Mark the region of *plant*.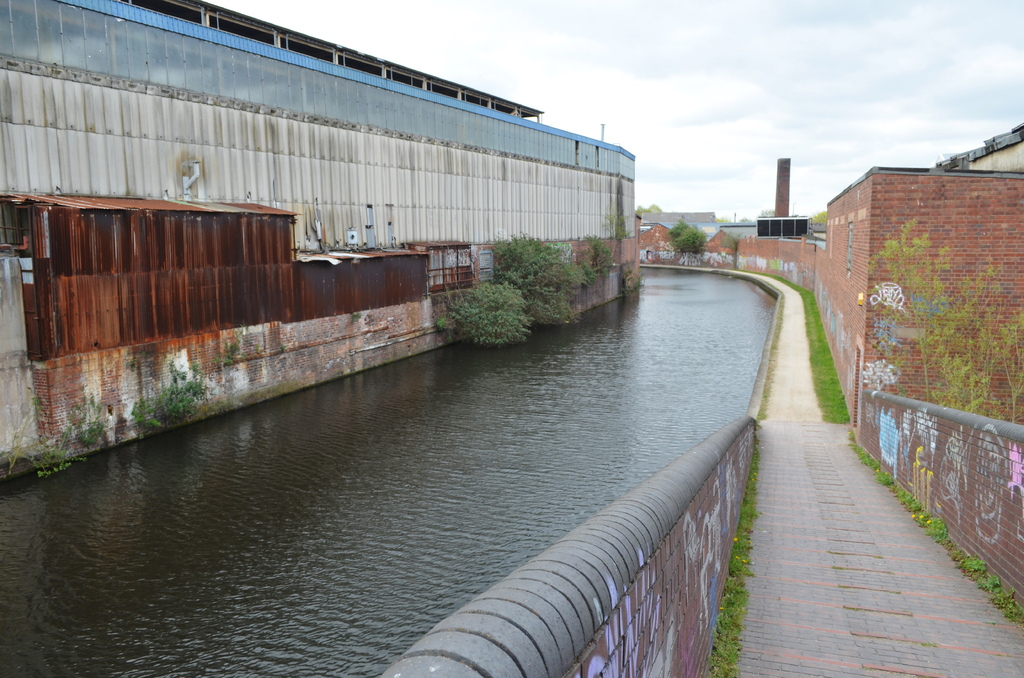
Region: {"left": 674, "top": 219, "right": 703, "bottom": 257}.
